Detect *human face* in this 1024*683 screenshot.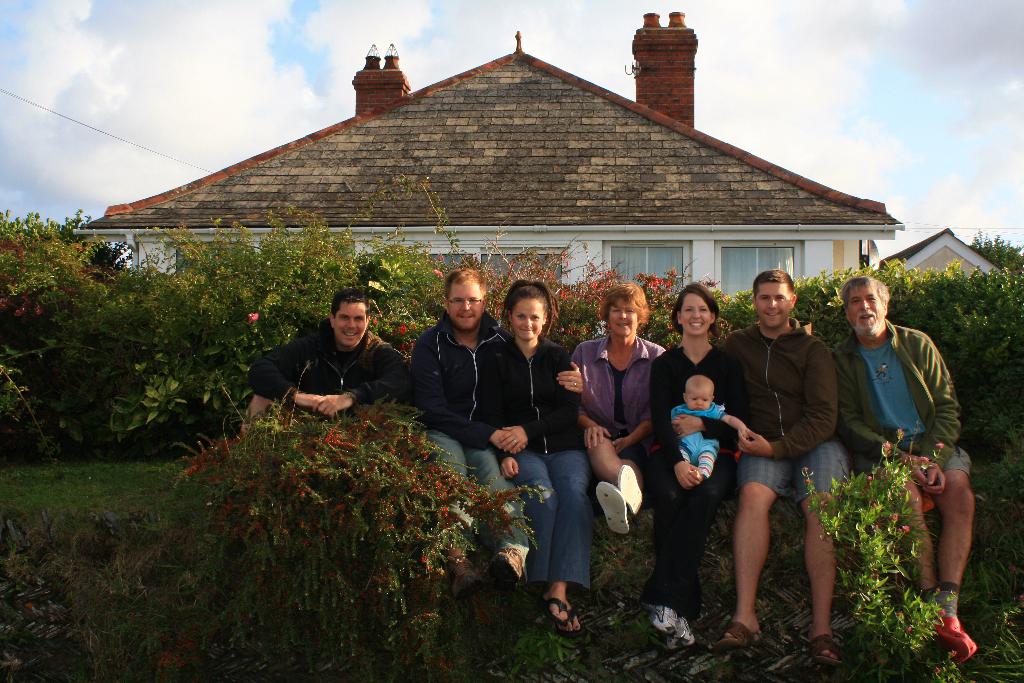
Detection: [687,388,713,407].
